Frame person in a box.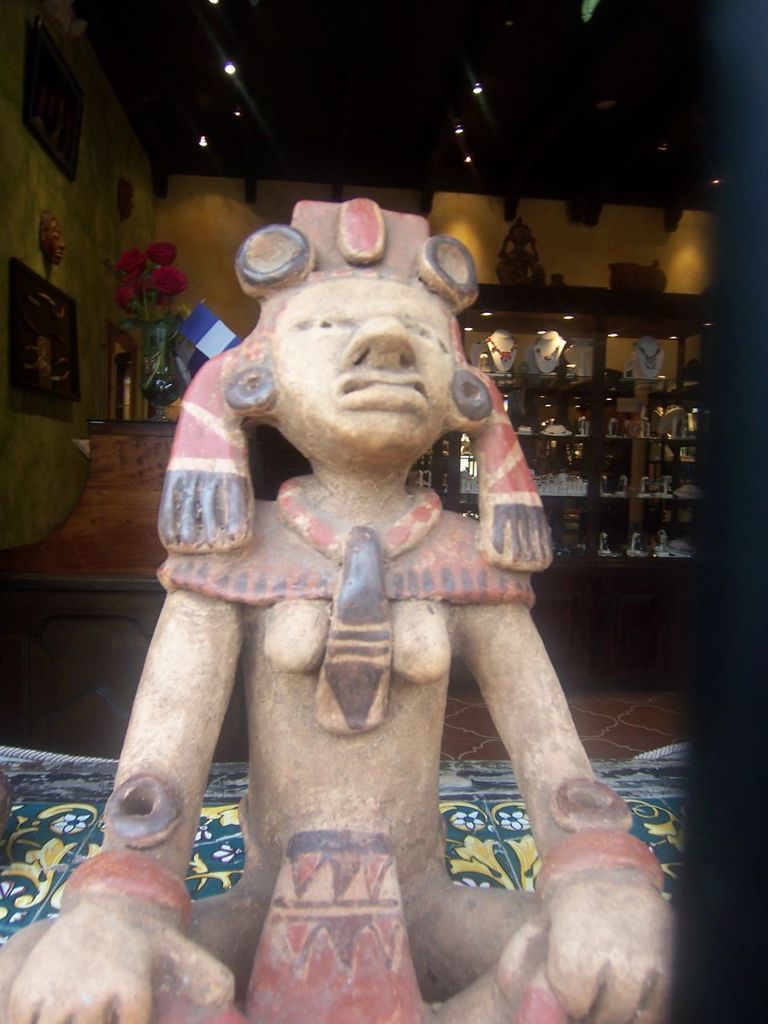
[x1=0, y1=198, x2=675, y2=1023].
